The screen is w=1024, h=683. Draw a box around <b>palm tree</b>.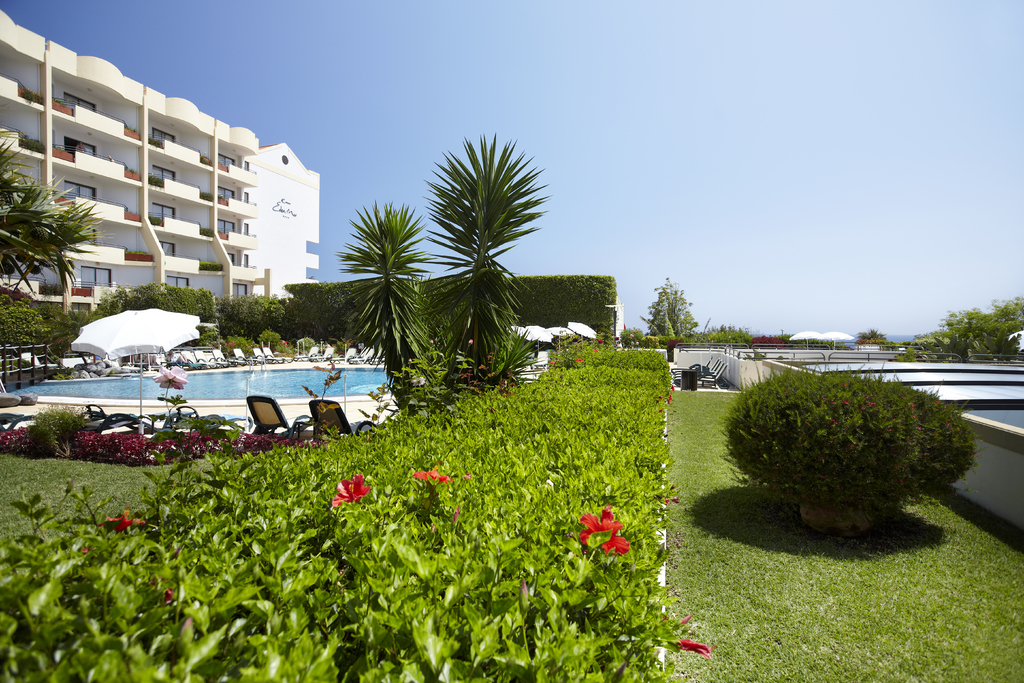
region(440, 136, 534, 340).
